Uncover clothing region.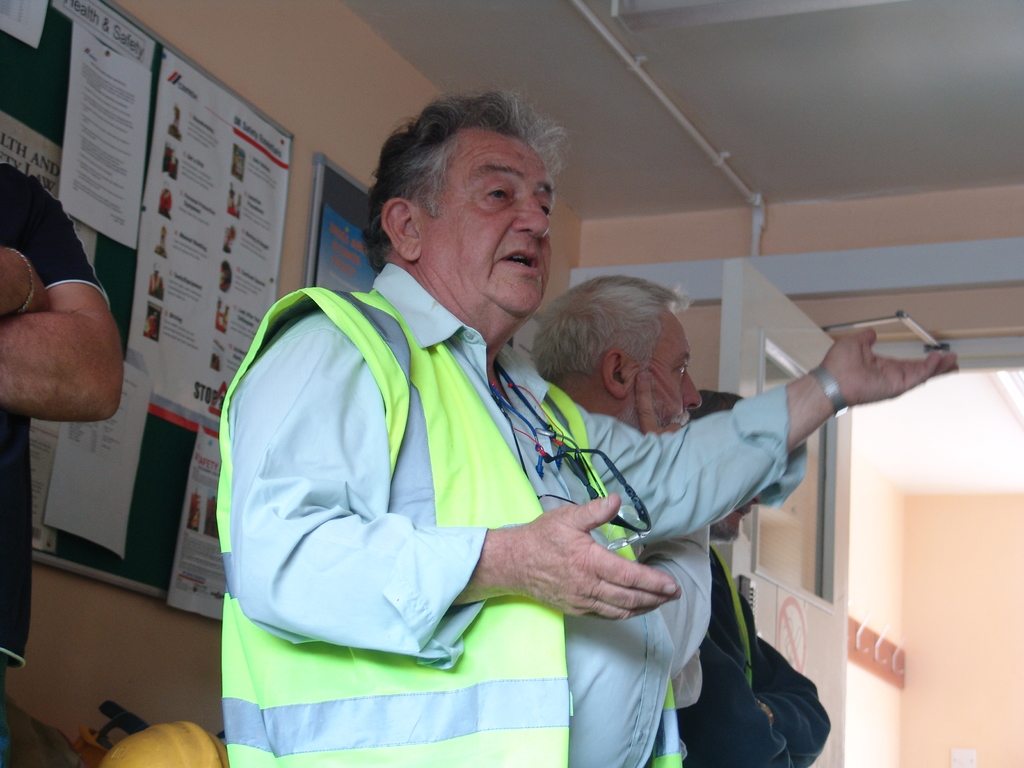
Uncovered: locate(0, 166, 108, 669).
